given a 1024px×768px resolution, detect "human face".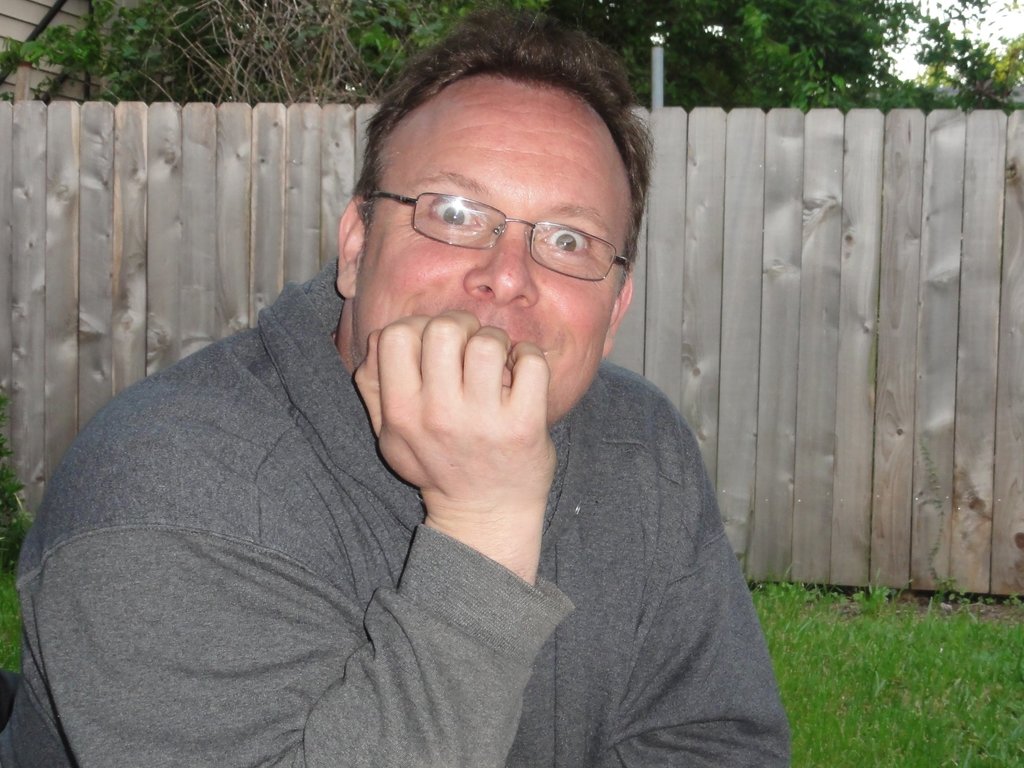
box=[358, 78, 631, 424].
